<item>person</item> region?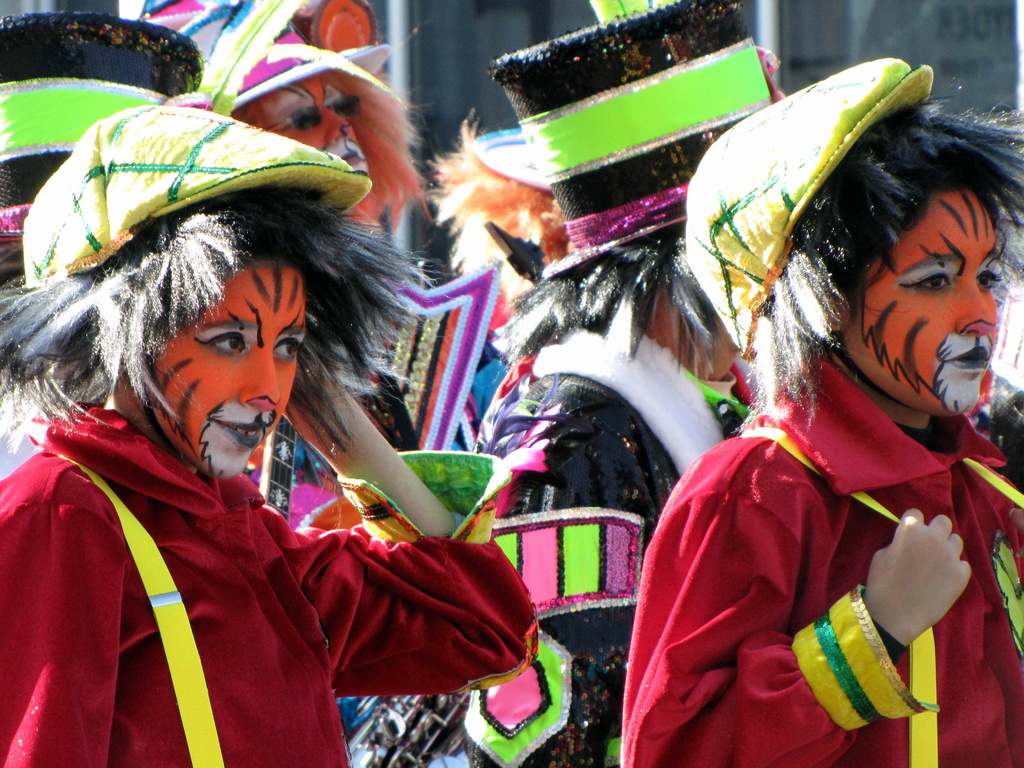
bbox=(458, 218, 766, 767)
